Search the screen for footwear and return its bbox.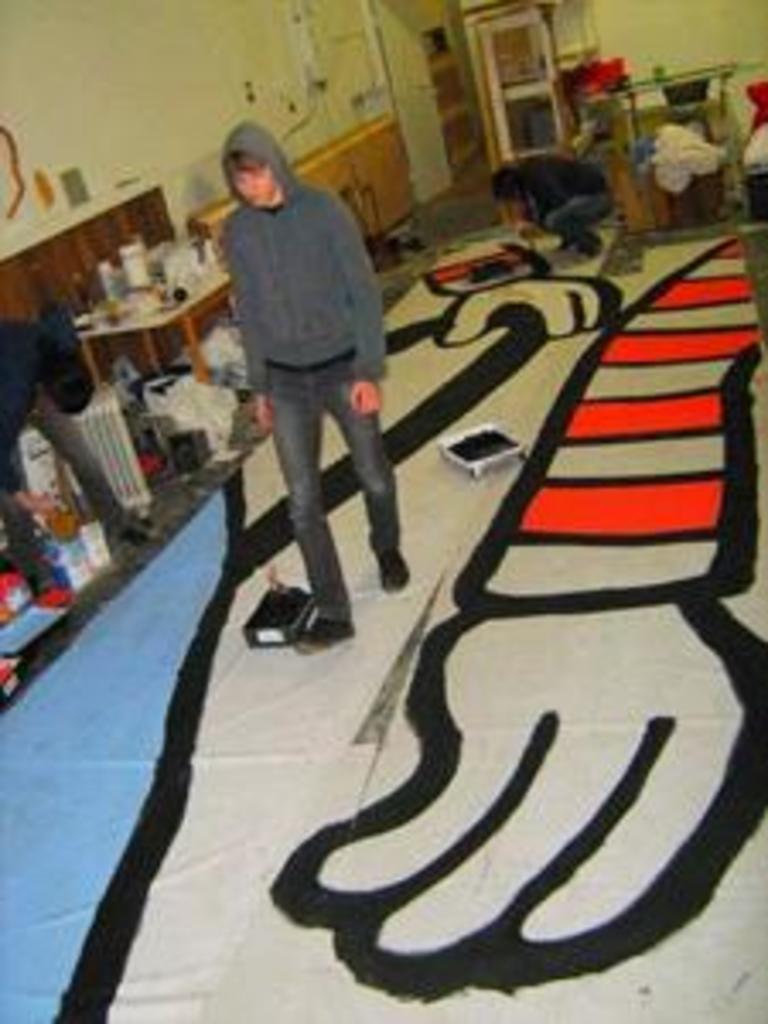
Found: [287, 618, 375, 655].
